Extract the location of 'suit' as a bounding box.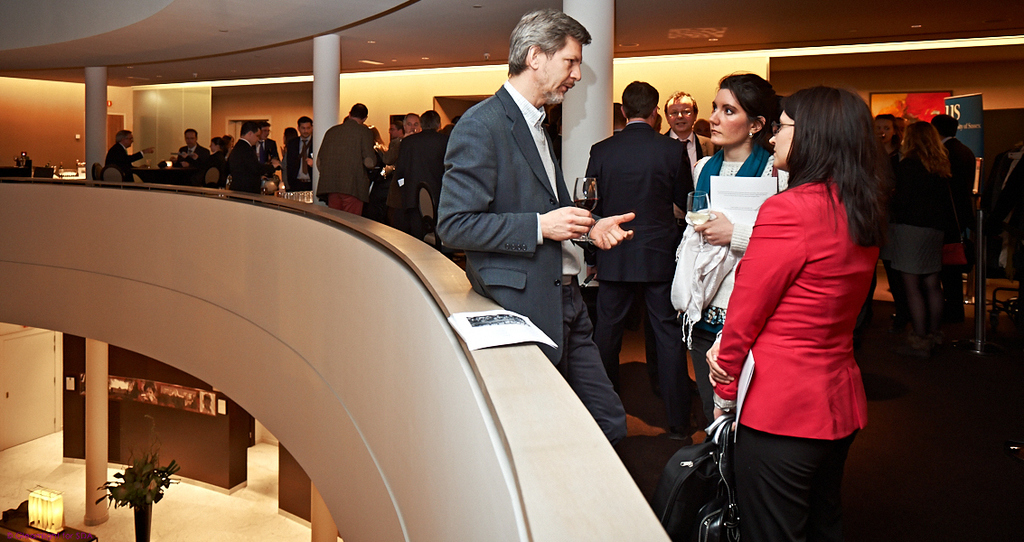
detection(284, 134, 315, 191).
